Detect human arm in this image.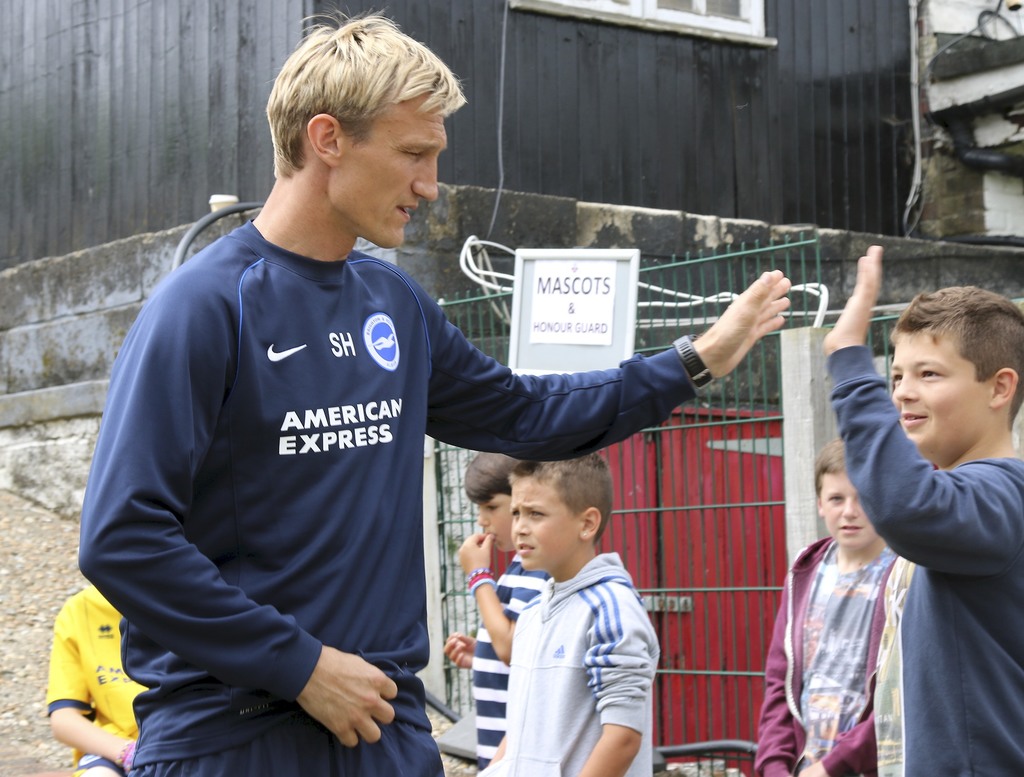
Detection: rect(44, 595, 132, 763).
